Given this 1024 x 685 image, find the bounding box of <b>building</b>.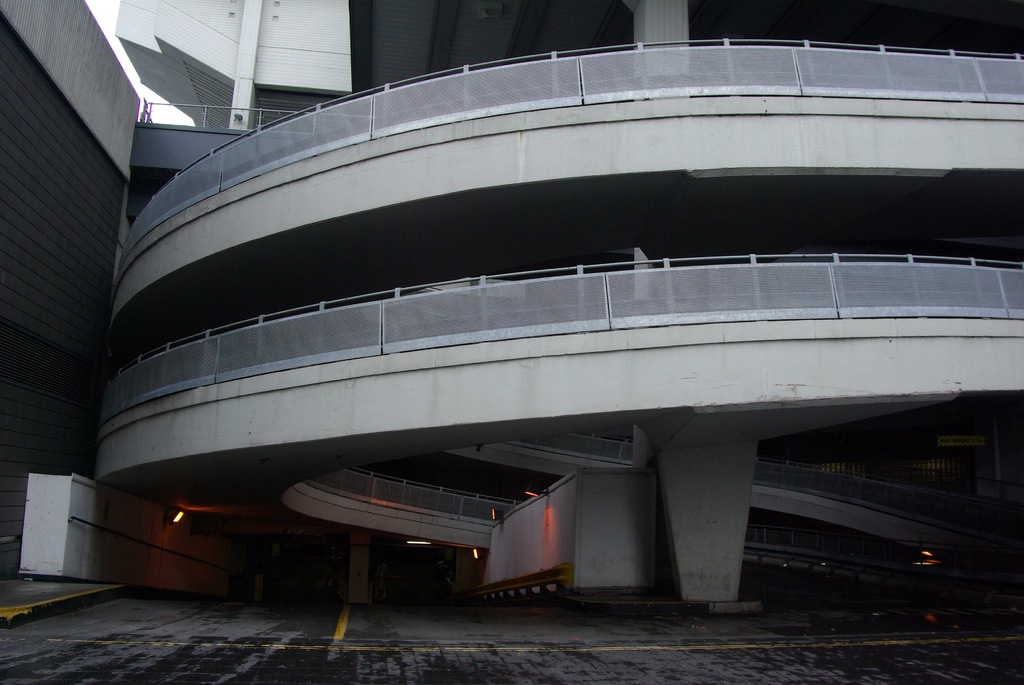
pyautogui.locateOnScreen(108, 0, 1023, 617).
